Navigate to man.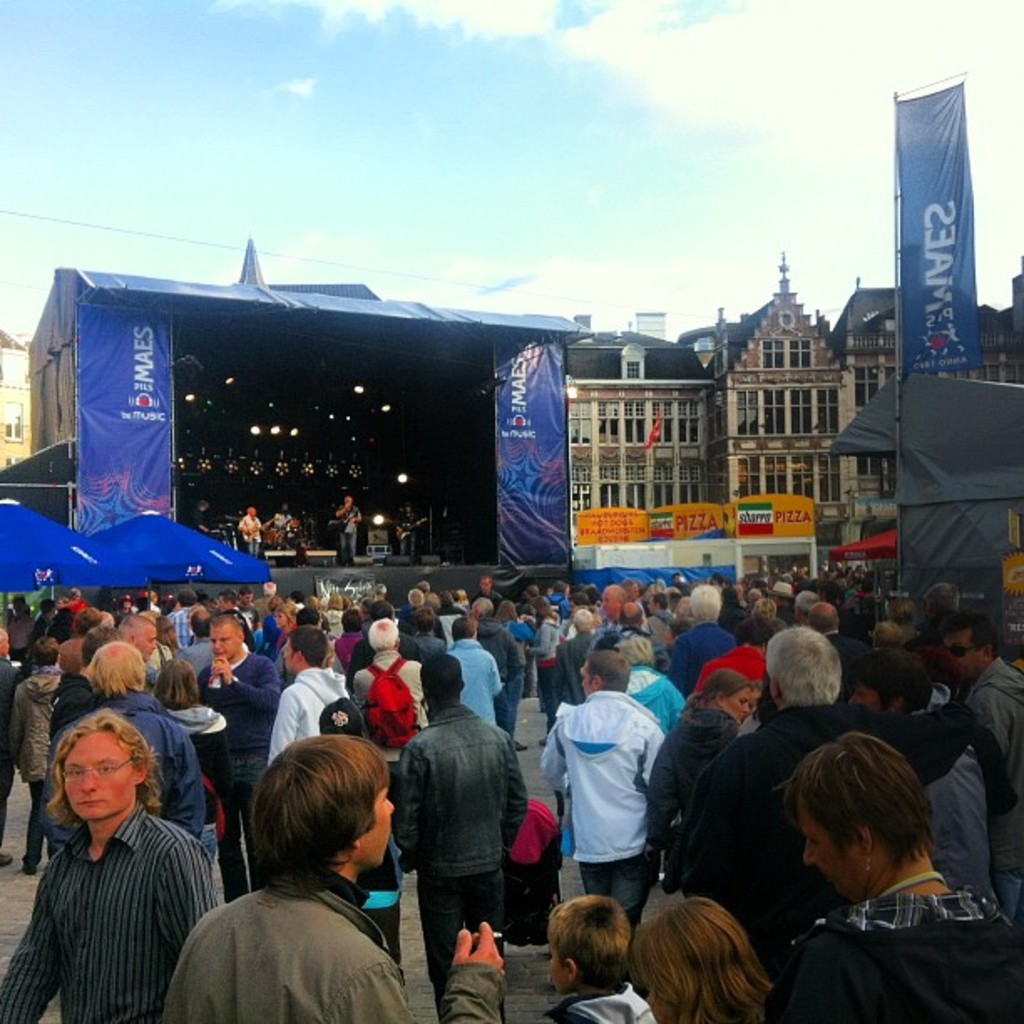
Navigation target: [x1=187, y1=499, x2=211, y2=534].
